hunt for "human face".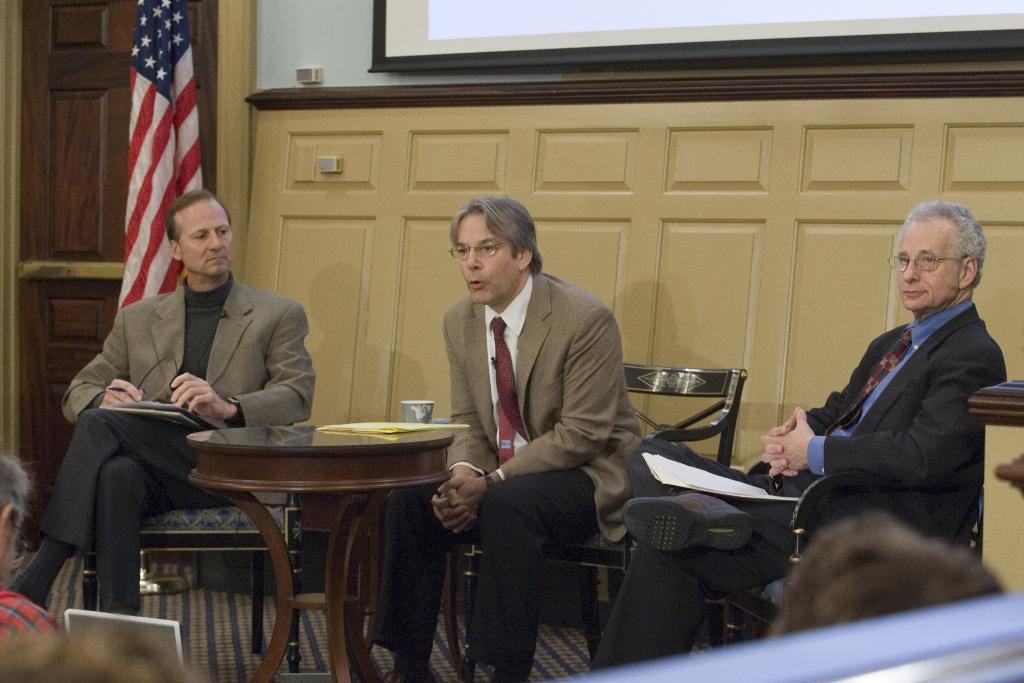
Hunted down at bbox(448, 215, 518, 306).
